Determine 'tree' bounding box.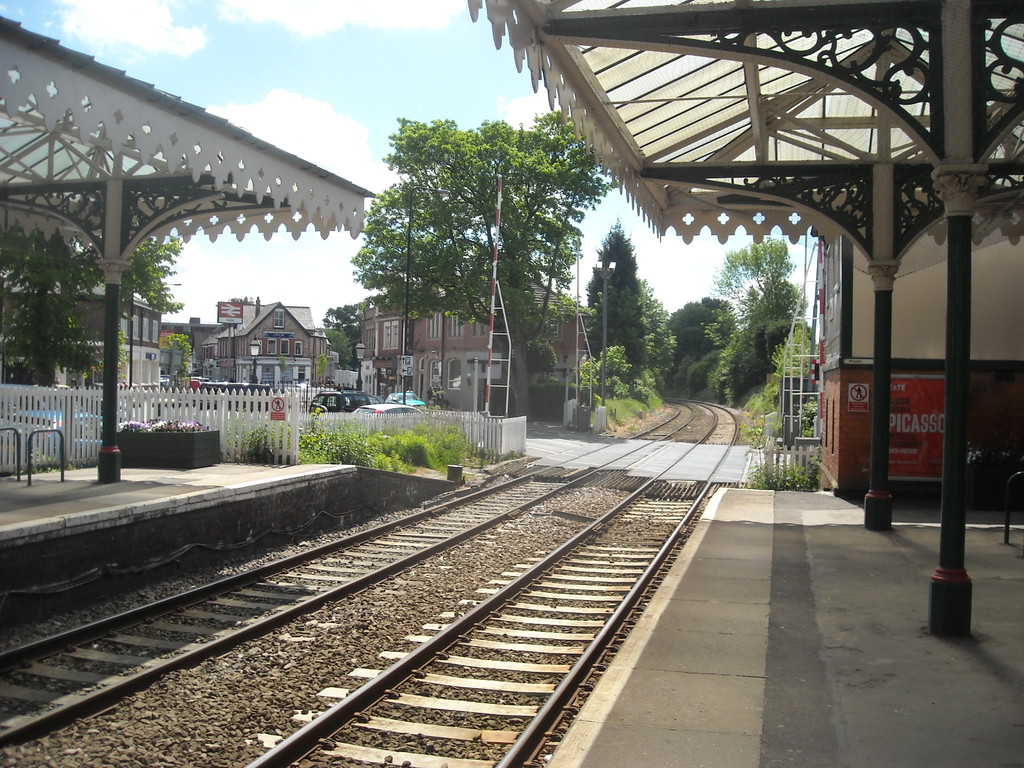
Determined: [0,202,183,387].
